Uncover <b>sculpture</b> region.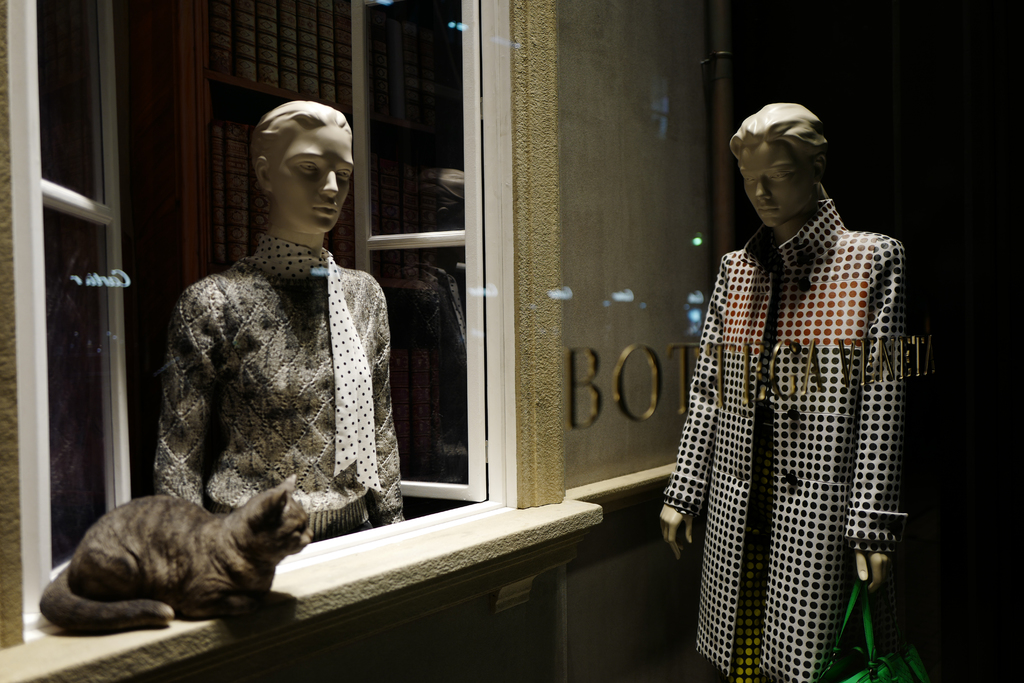
Uncovered: bbox=(155, 98, 406, 530).
